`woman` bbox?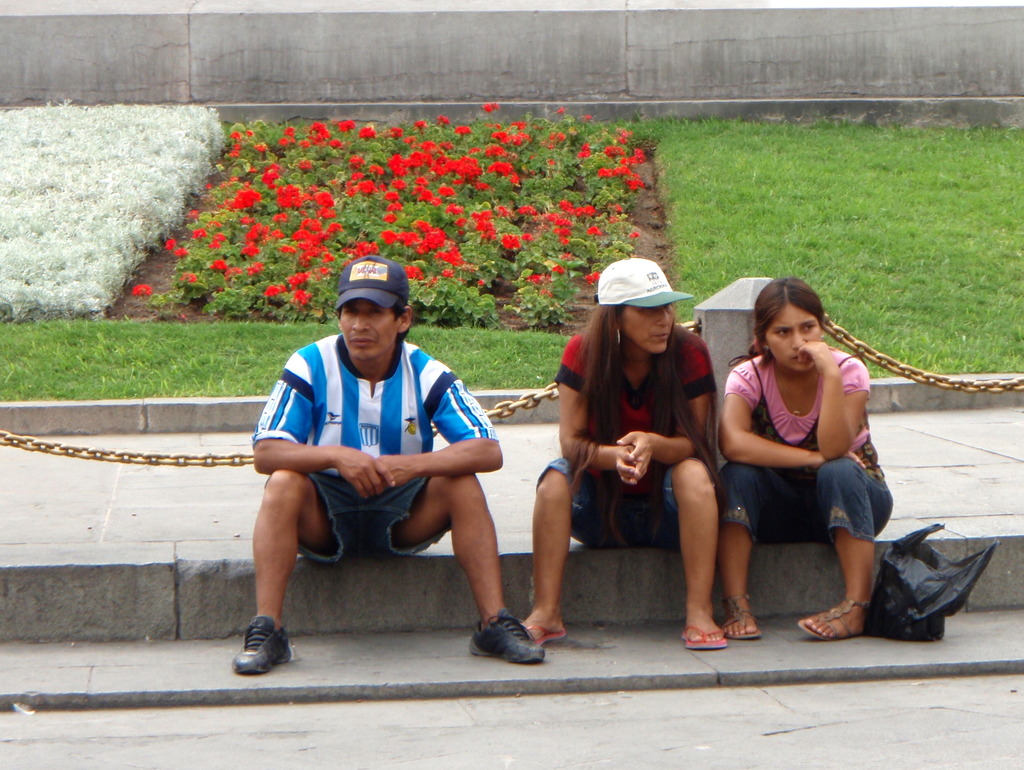
<region>710, 281, 896, 655</region>
